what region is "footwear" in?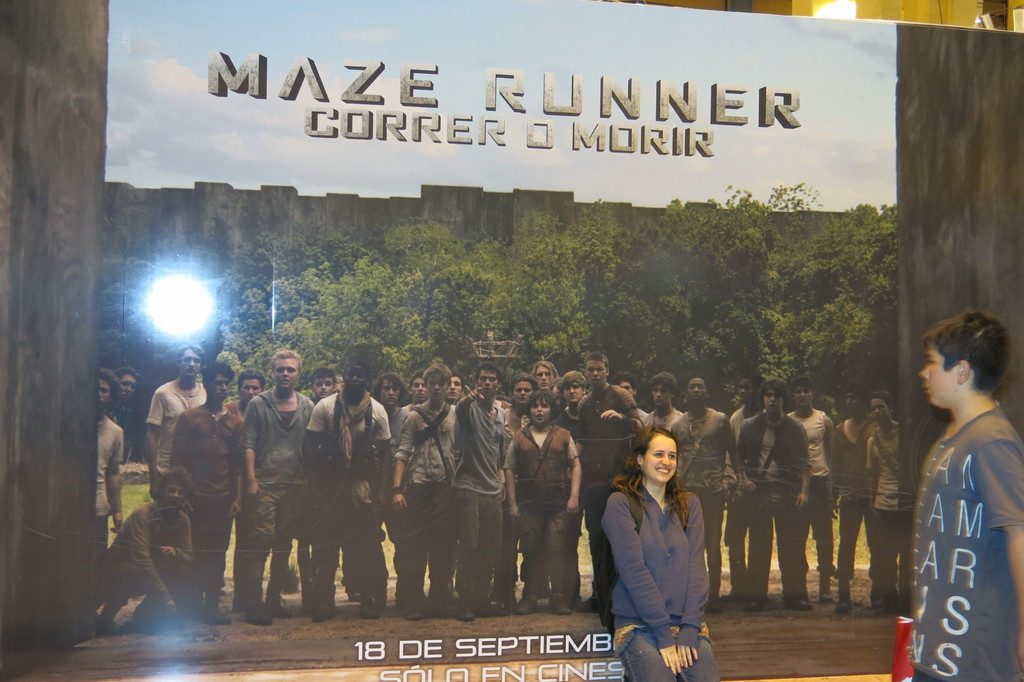
832:597:849:612.
